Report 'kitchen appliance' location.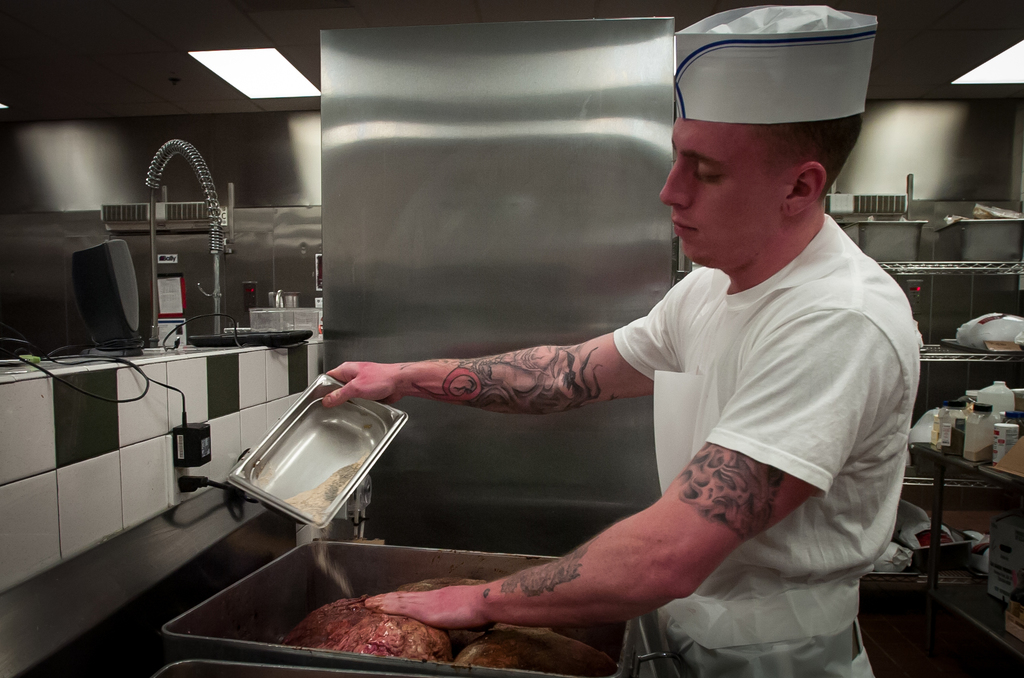
Report: x1=229 y1=374 x2=407 y2=531.
